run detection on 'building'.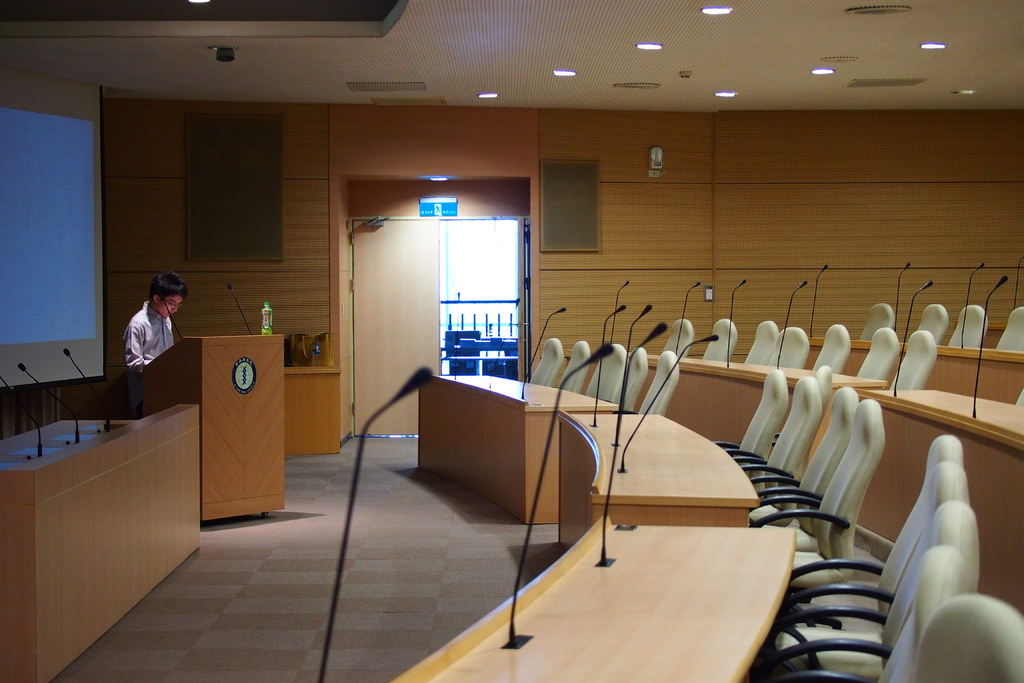
Result: x1=0 y1=0 x2=1023 y2=682.
